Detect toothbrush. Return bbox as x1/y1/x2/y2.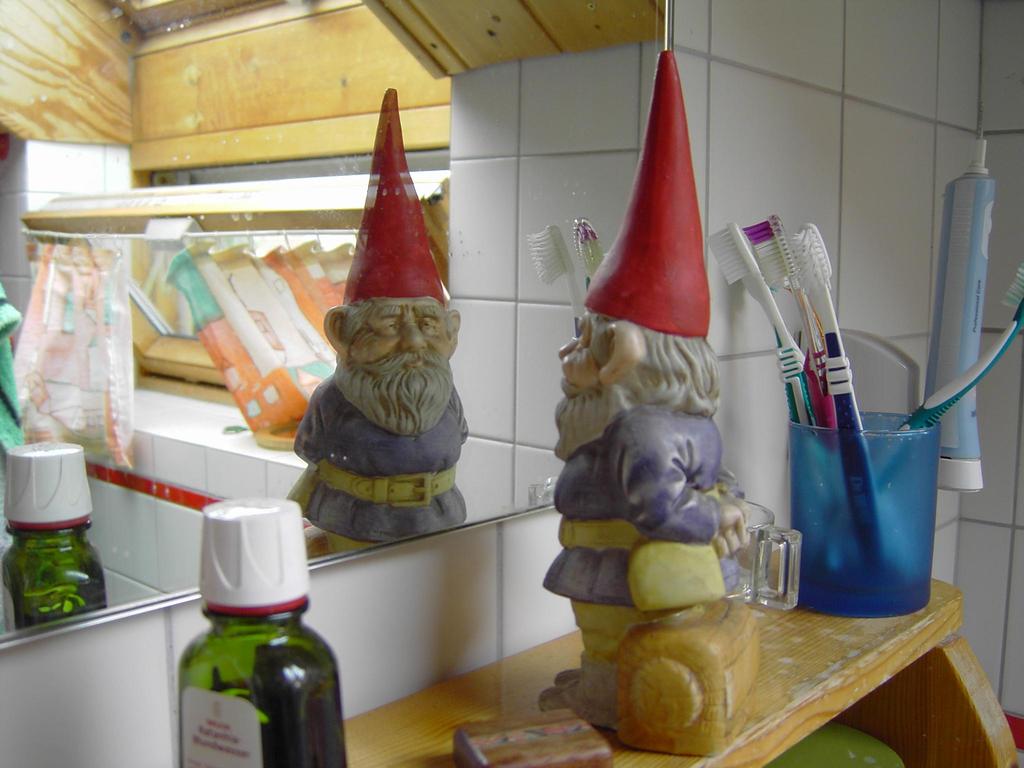
874/264/1023/486.
